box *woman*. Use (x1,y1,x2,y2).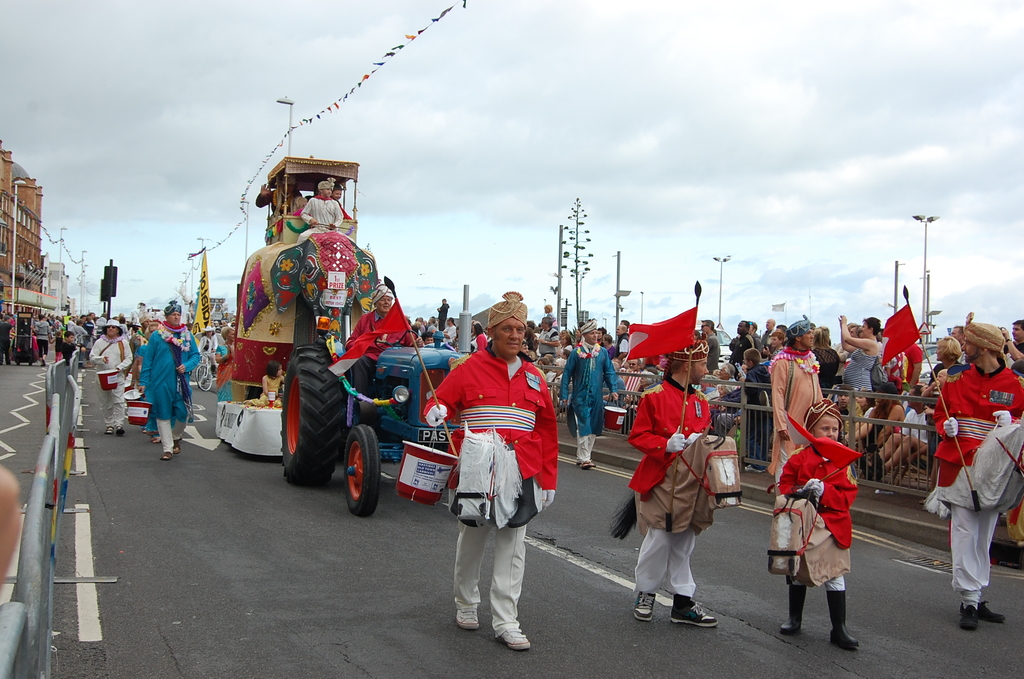
(837,314,881,386).
